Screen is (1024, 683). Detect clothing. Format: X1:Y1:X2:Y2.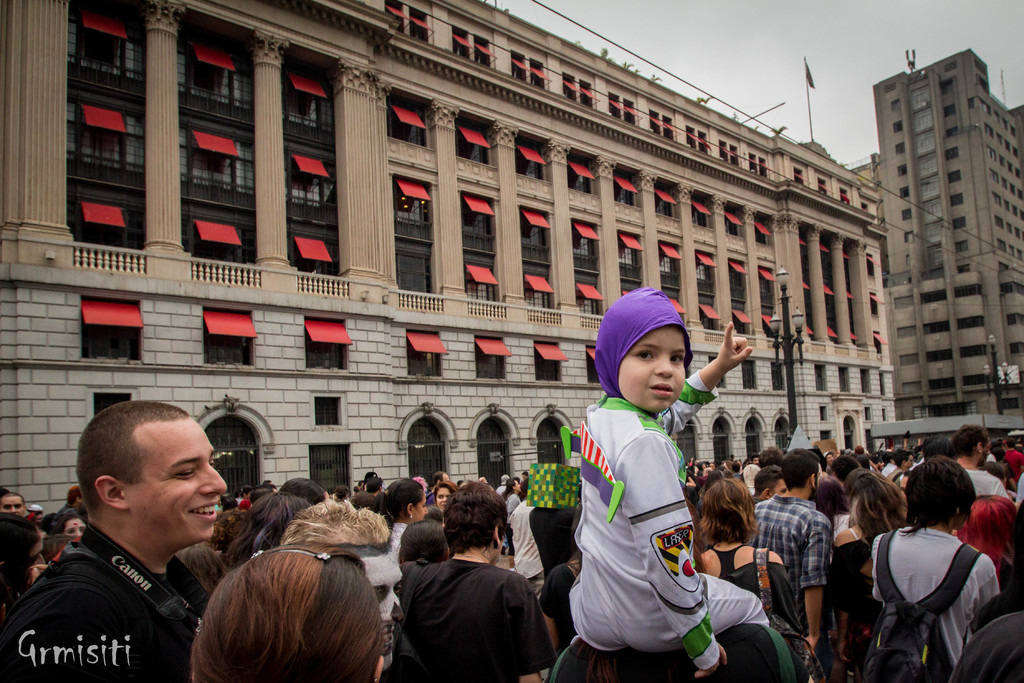
567:388:732:657.
